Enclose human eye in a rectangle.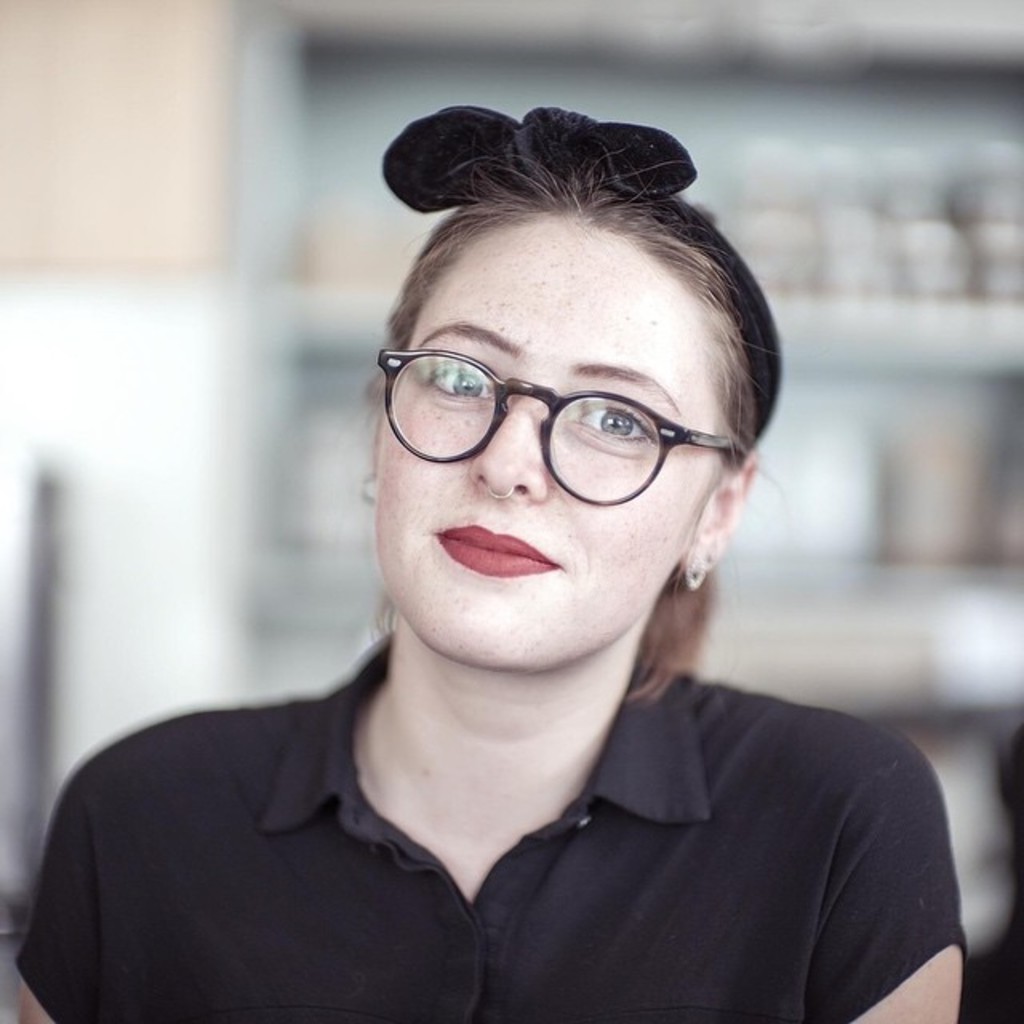
x1=411 y1=350 x2=501 y2=402.
